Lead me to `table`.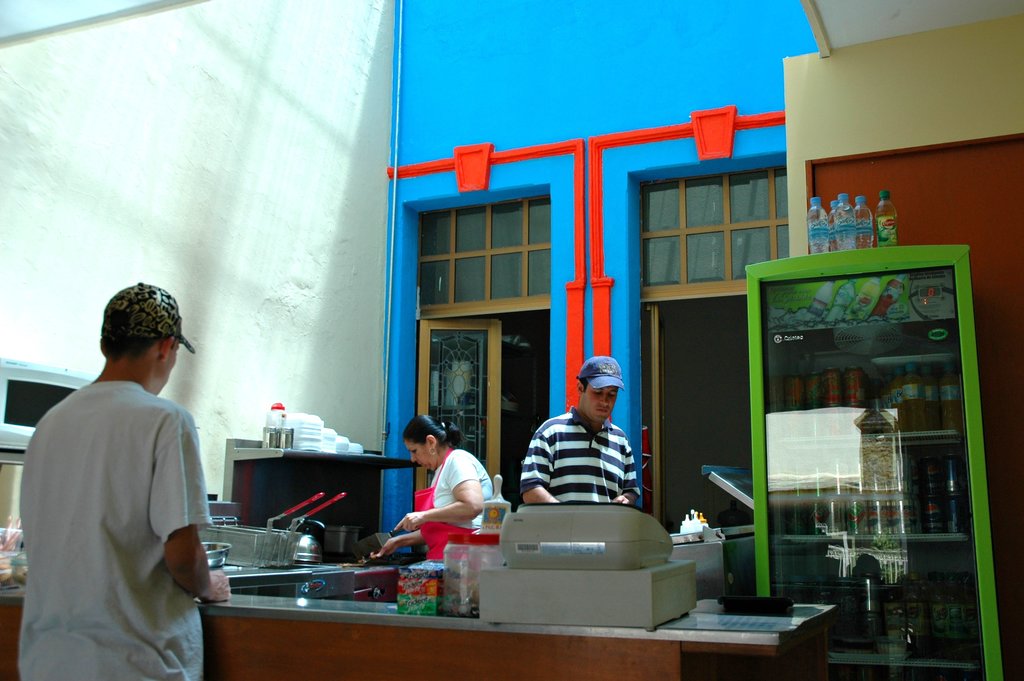
Lead to box=[0, 560, 840, 680].
